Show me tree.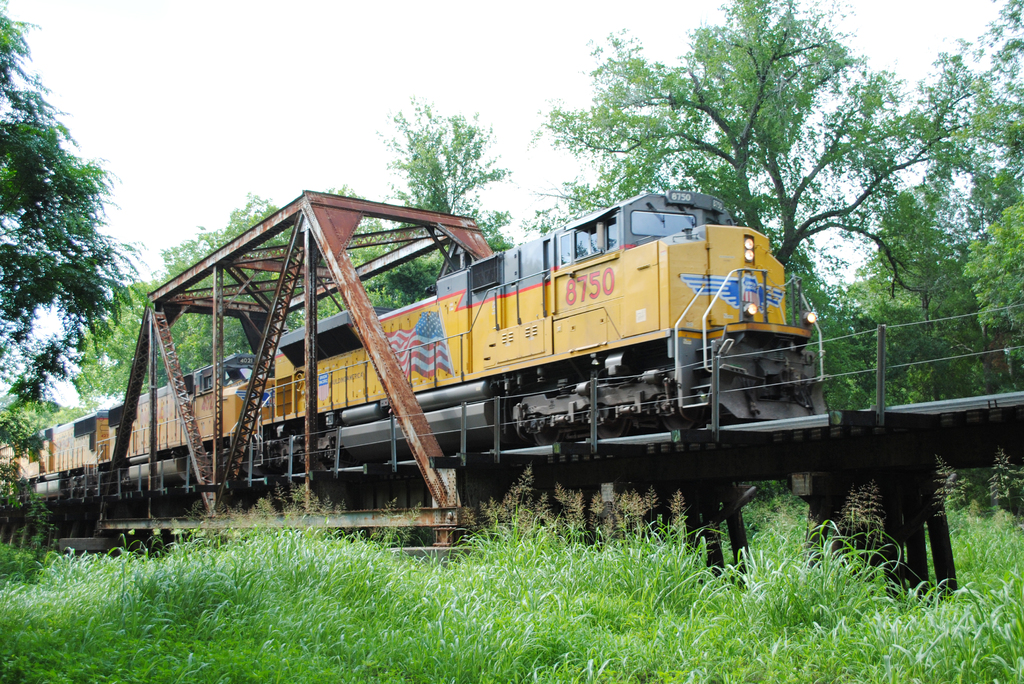
tree is here: [69, 273, 177, 418].
